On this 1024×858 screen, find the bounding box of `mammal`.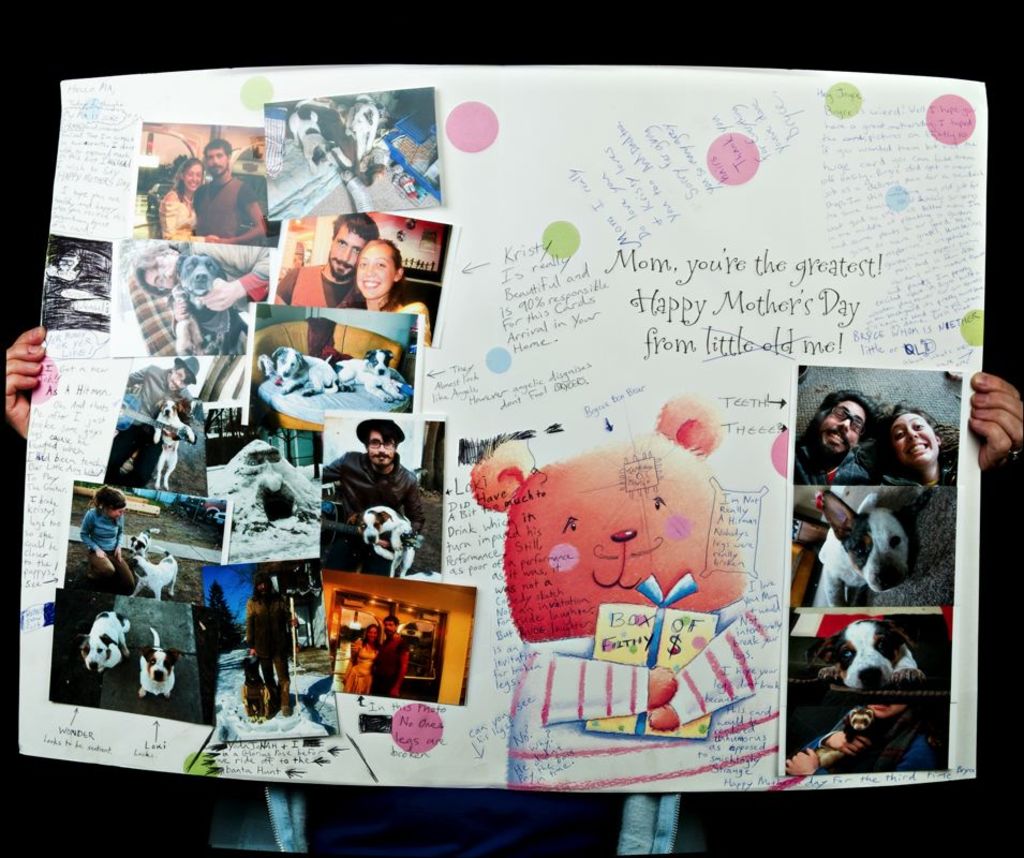
Bounding box: left=272, top=211, right=380, bottom=299.
